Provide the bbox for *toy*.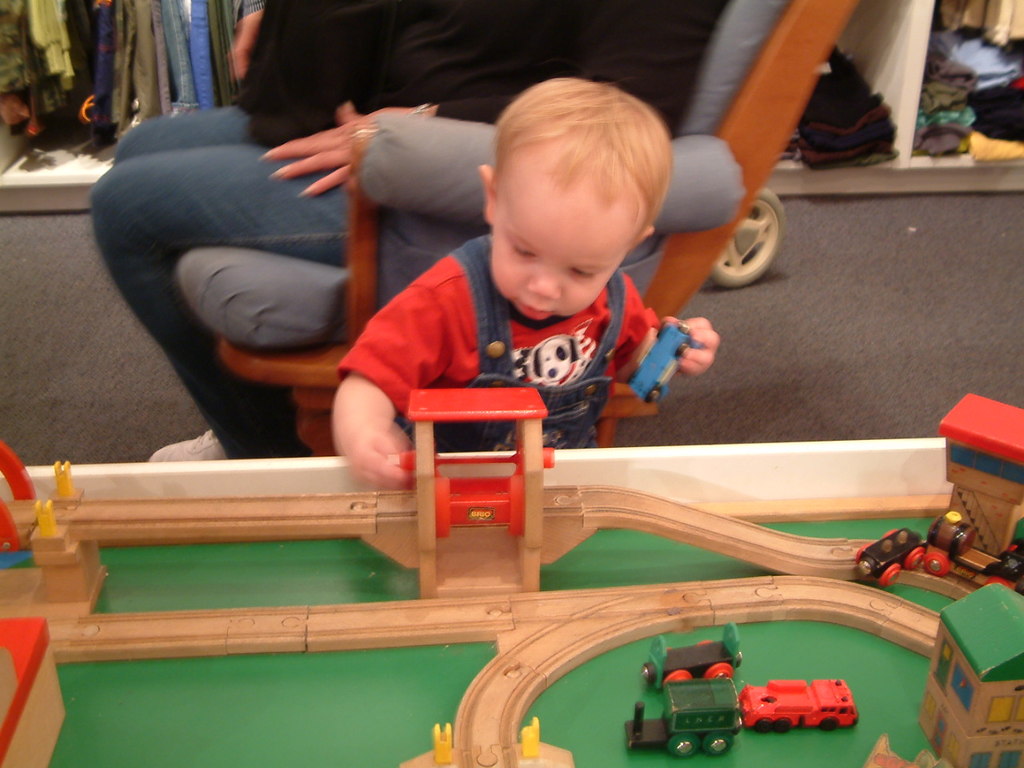
region(854, 524, 930, 584).
